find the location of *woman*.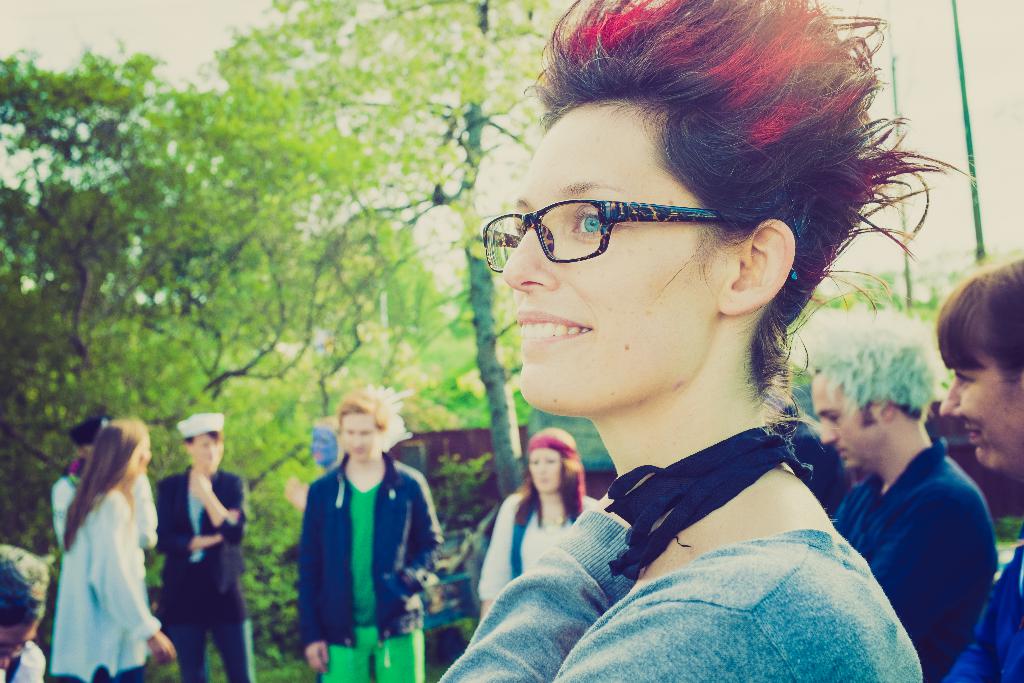
Location: box(35, 409, 164, 681).
